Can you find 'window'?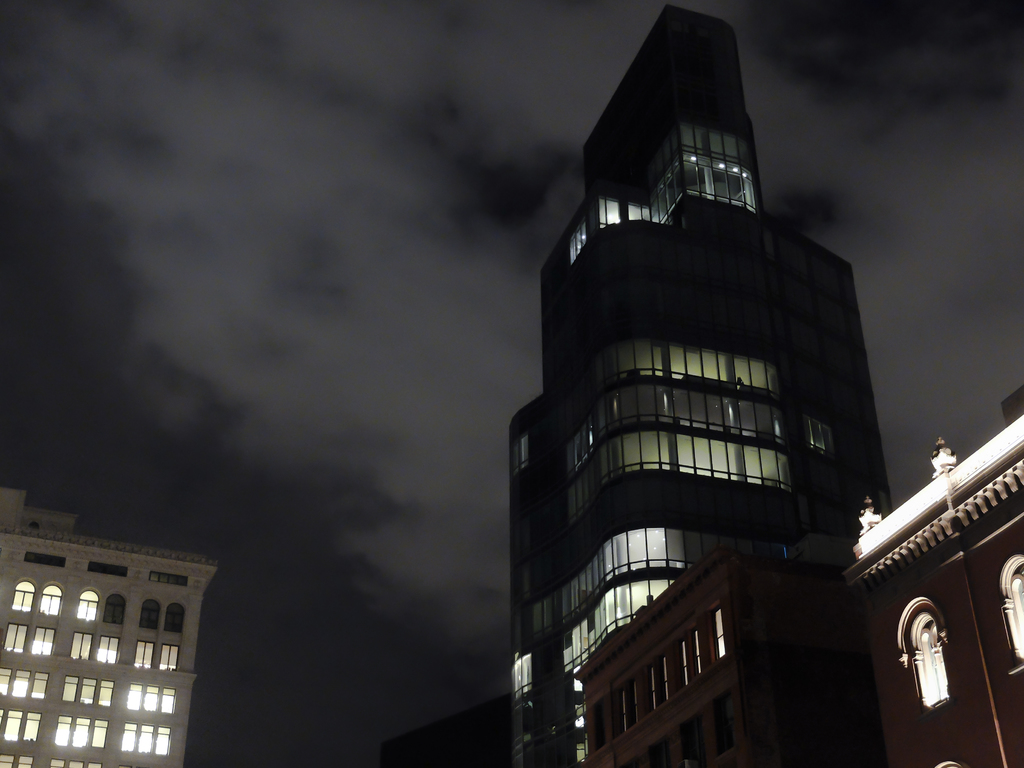
Yes, bounding box: select_region(101, 593, 126, 625).
